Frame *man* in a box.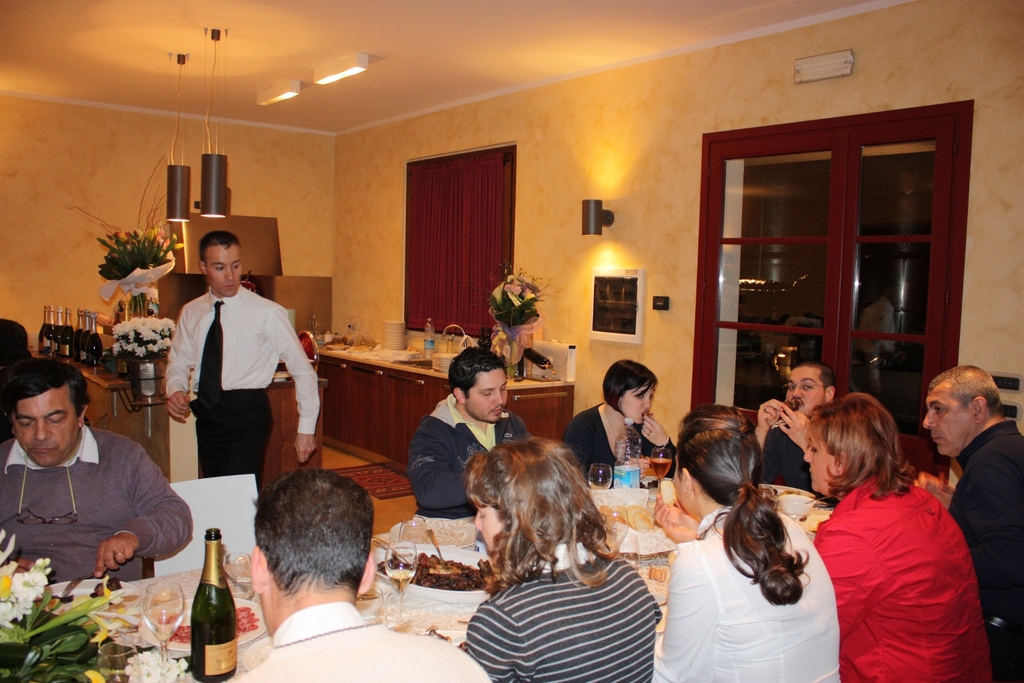
924, 365, 1023, 681.
